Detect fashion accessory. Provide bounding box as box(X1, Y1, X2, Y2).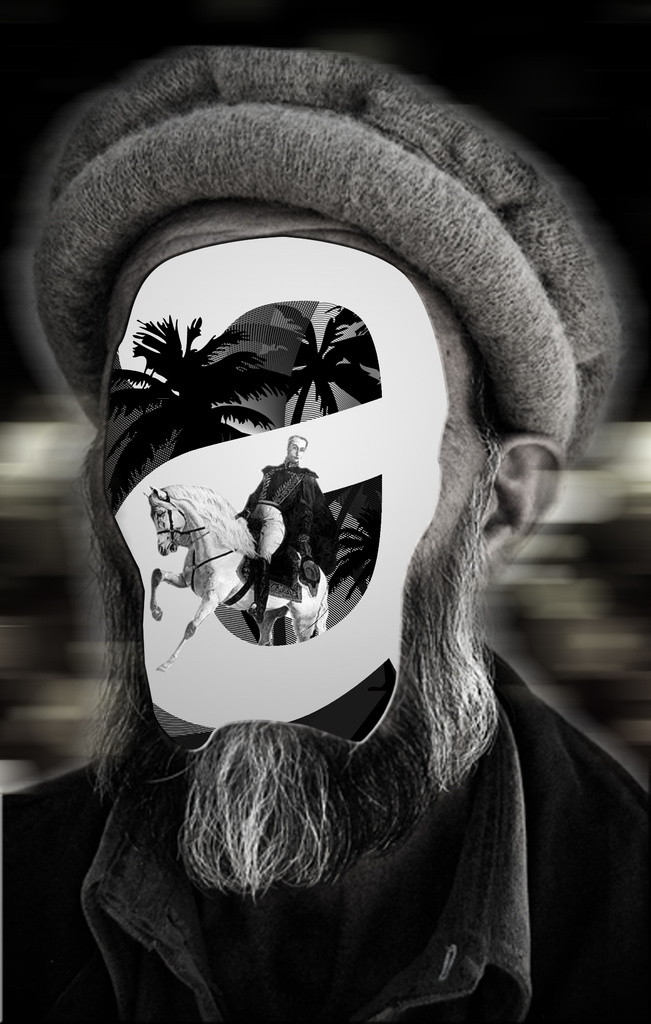
box(299, 558, 321, 593).
